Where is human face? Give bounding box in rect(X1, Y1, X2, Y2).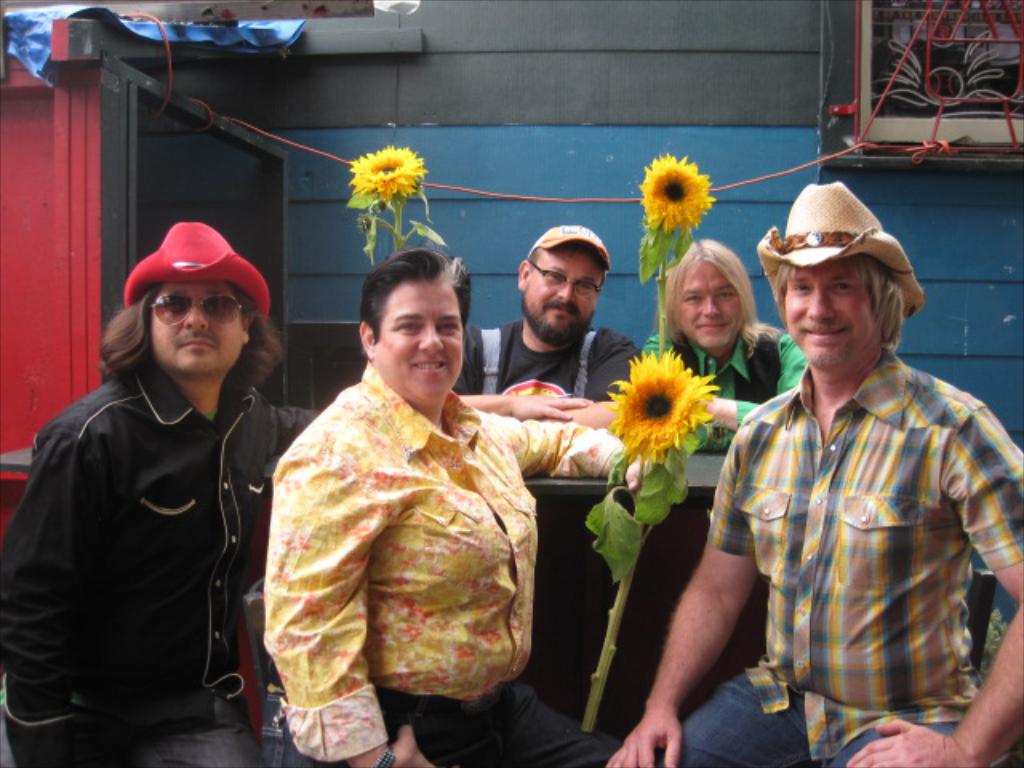
rect(528, 240, 608, 344).
